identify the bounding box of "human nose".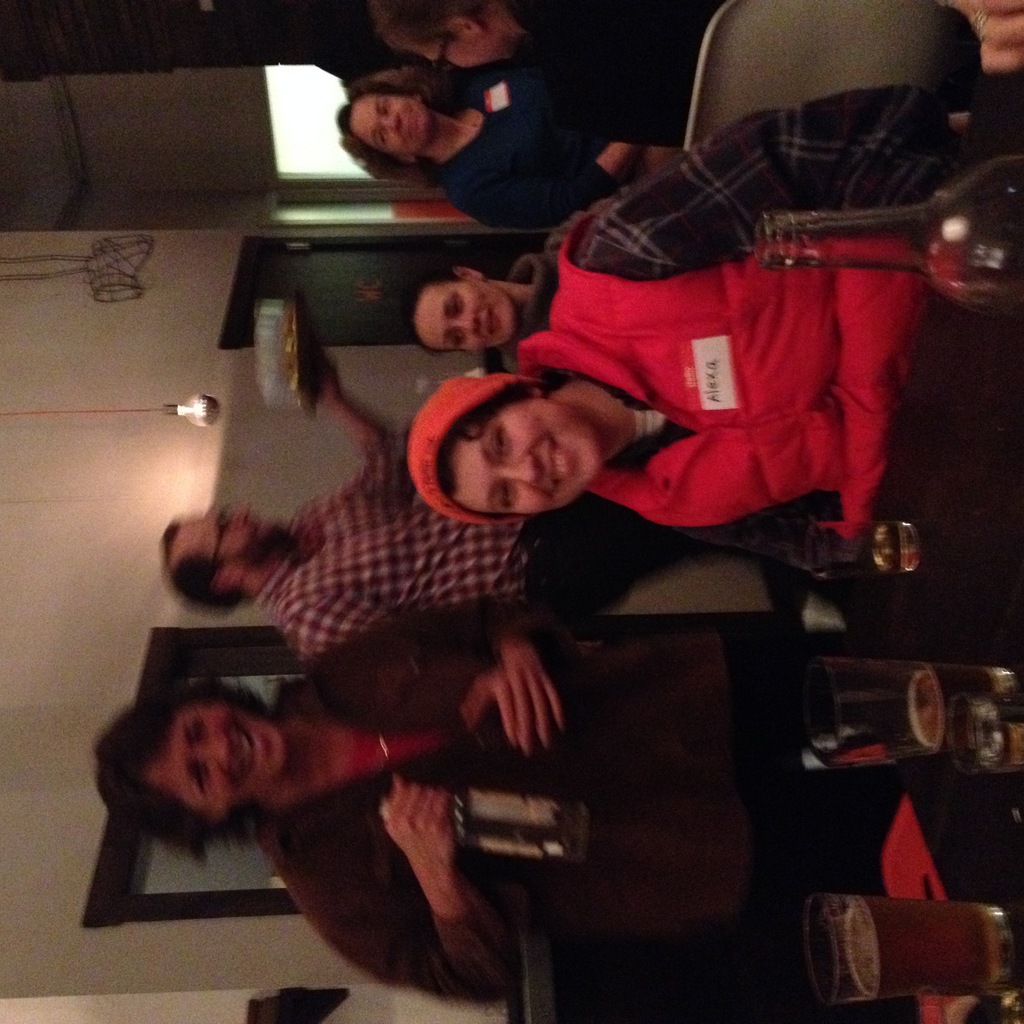
[228, 508, 252, 532].
